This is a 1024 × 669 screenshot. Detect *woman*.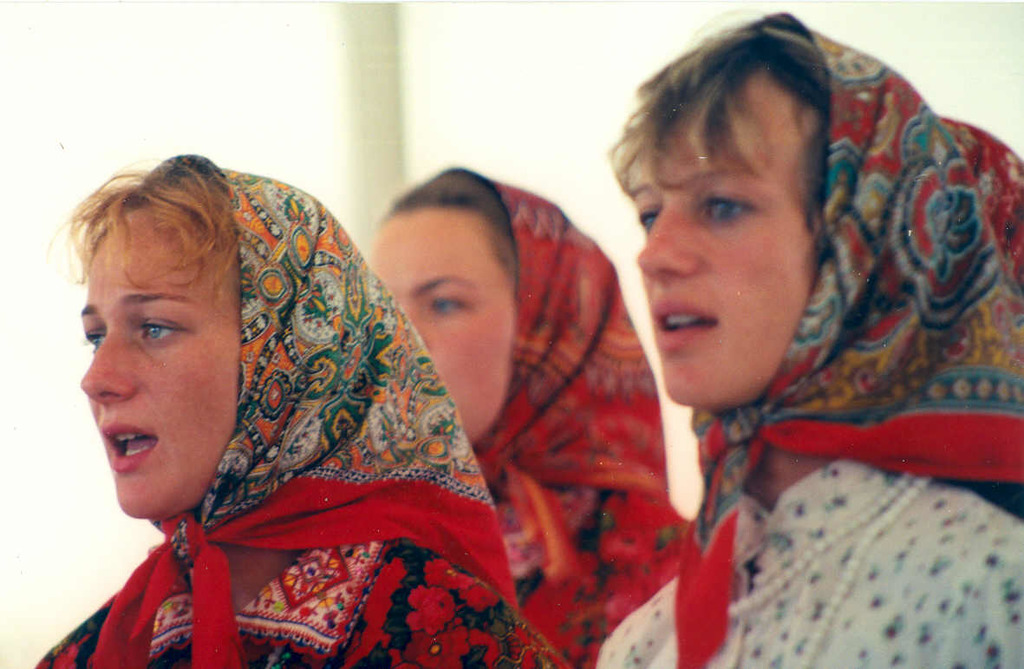
372,165,688,668.
